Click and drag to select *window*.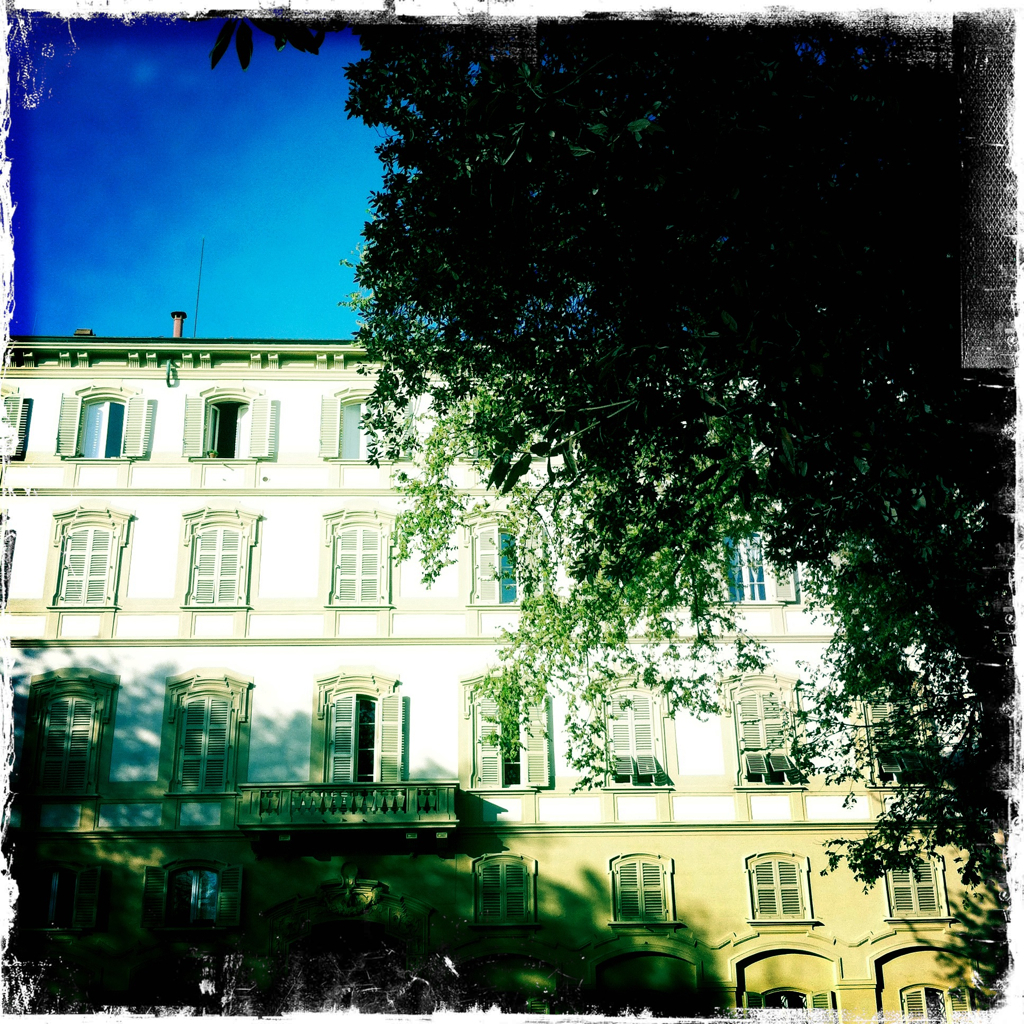
Selection: (20, 682, 111, 804).
